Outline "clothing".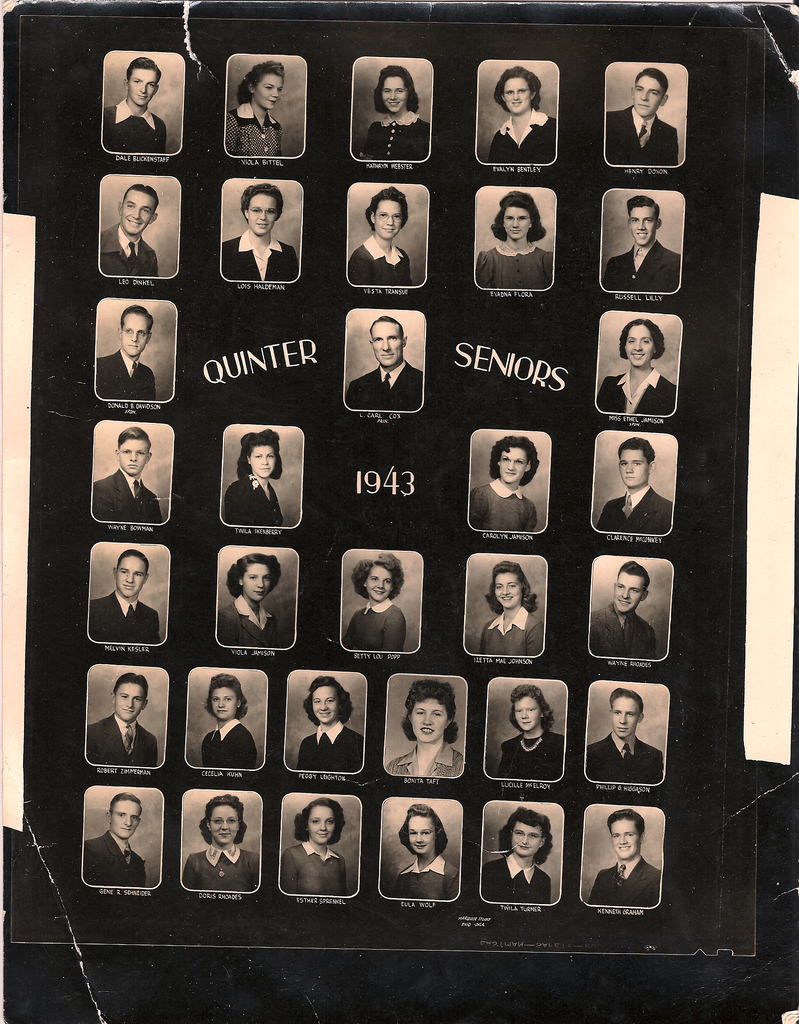
Outline: [left=588, top=732, right=665, bottom=785].
